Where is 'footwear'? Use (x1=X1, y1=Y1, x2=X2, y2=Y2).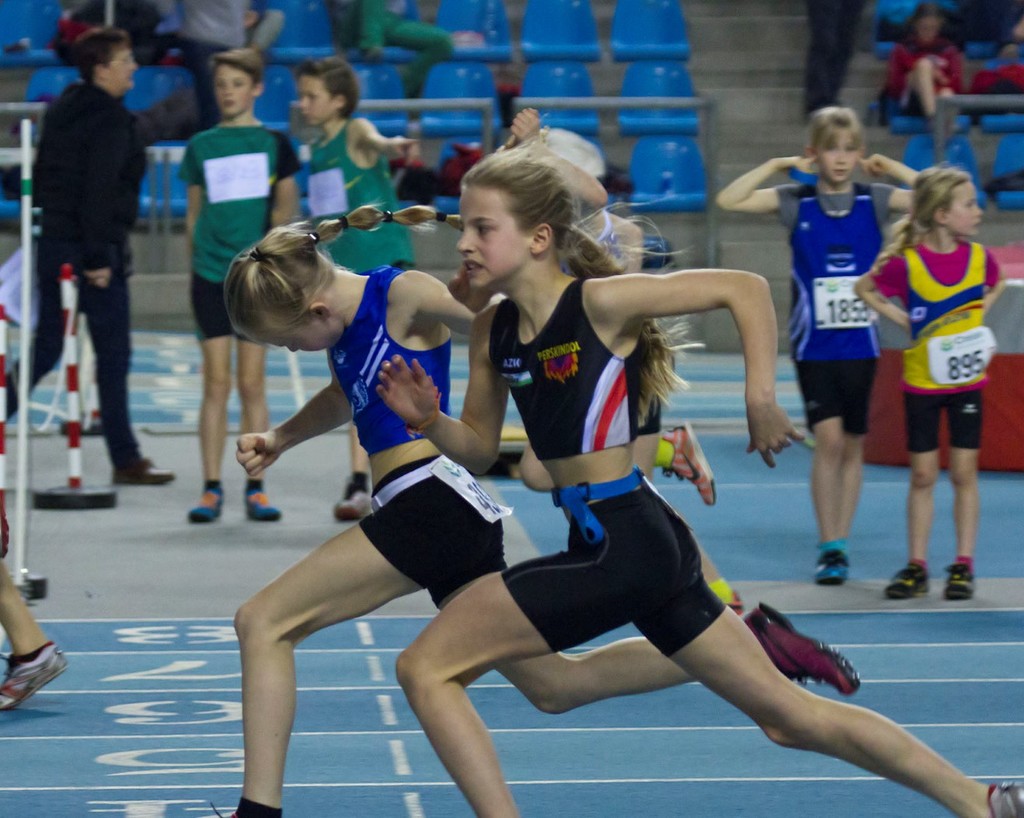
(x1=735, y1=590, x2=743, y2=612).
